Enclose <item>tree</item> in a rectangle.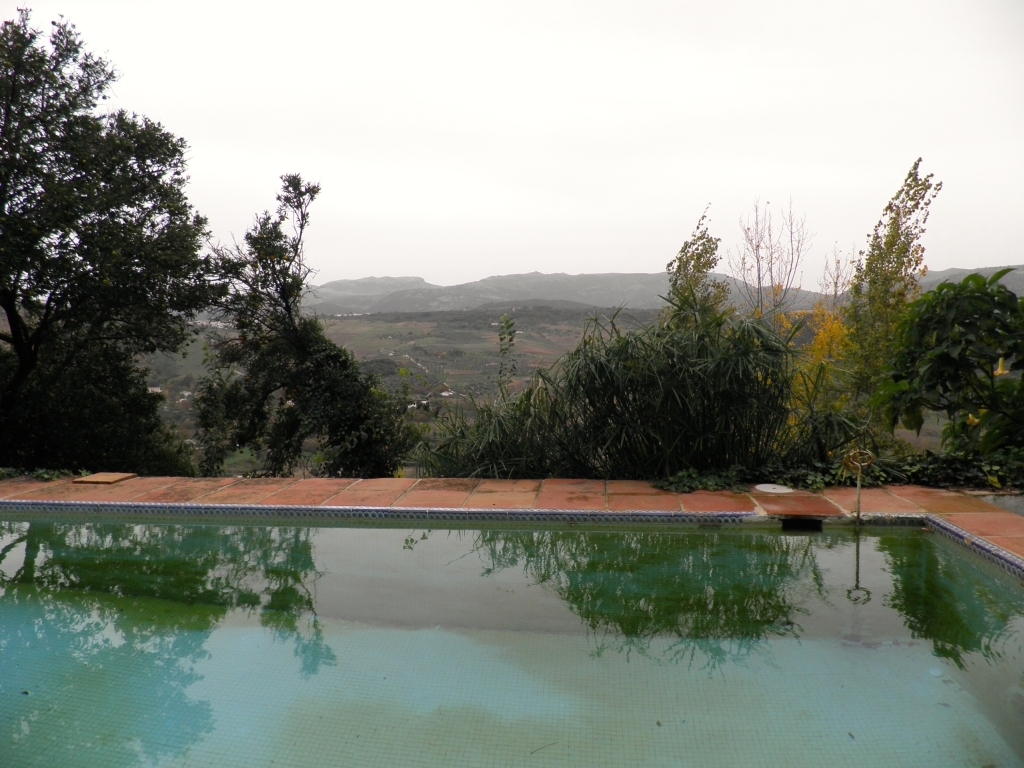
select_region(184, 160, 419, 494).
